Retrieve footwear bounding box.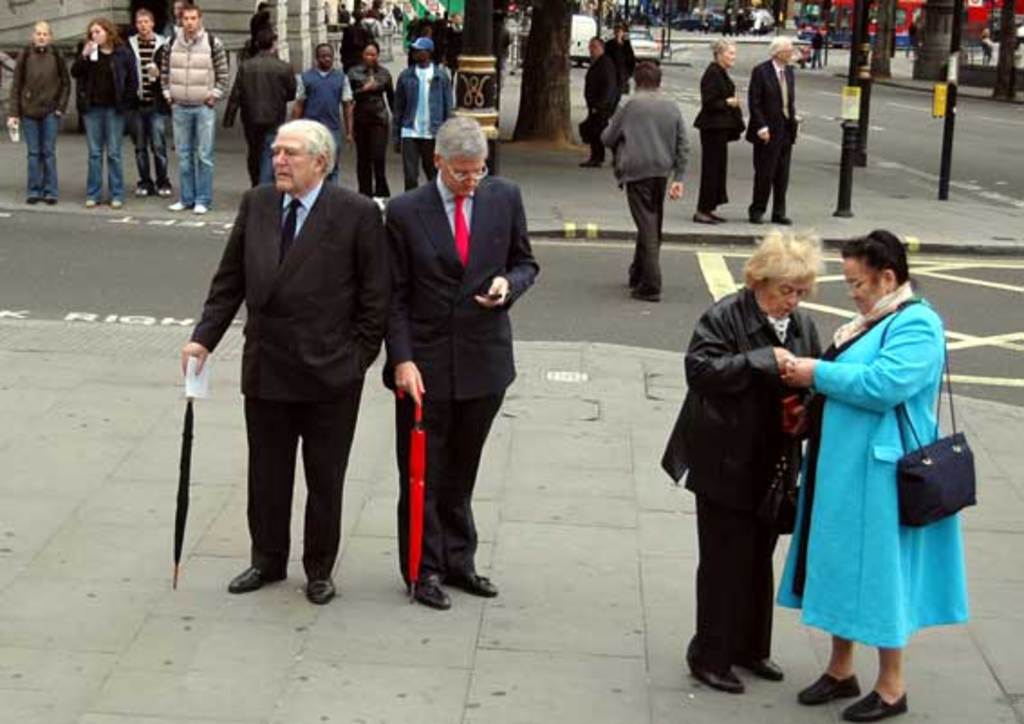
Bounding box: l=849, t=686, r=910, b=720.
